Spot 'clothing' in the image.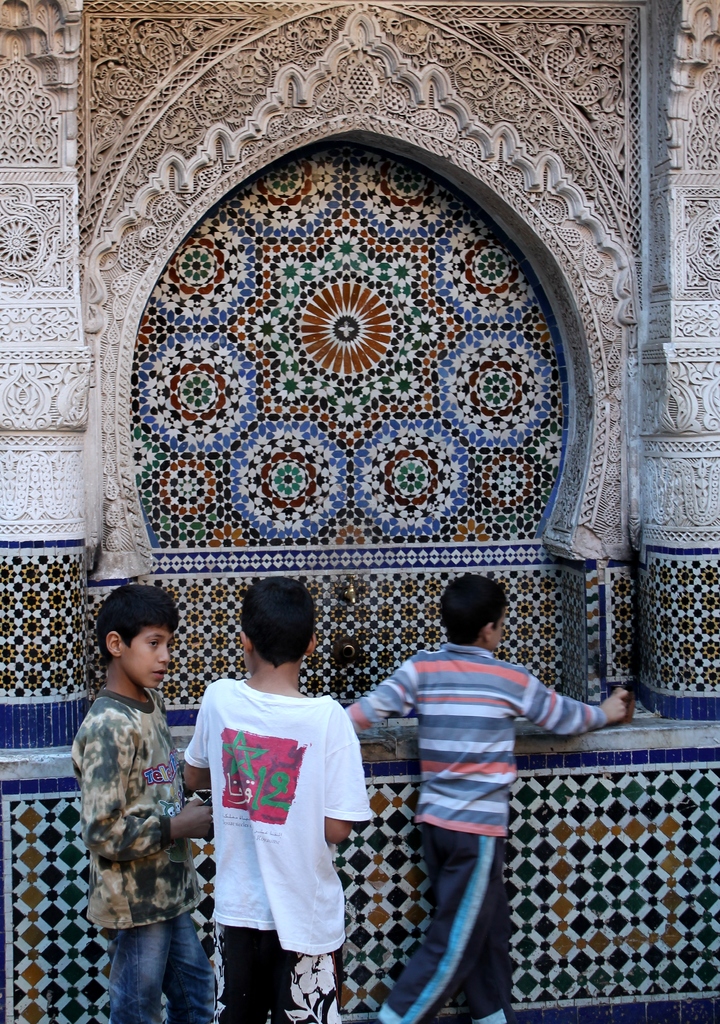
'clothing' found at (left=349, top=644, right=611, bottom=1023).
